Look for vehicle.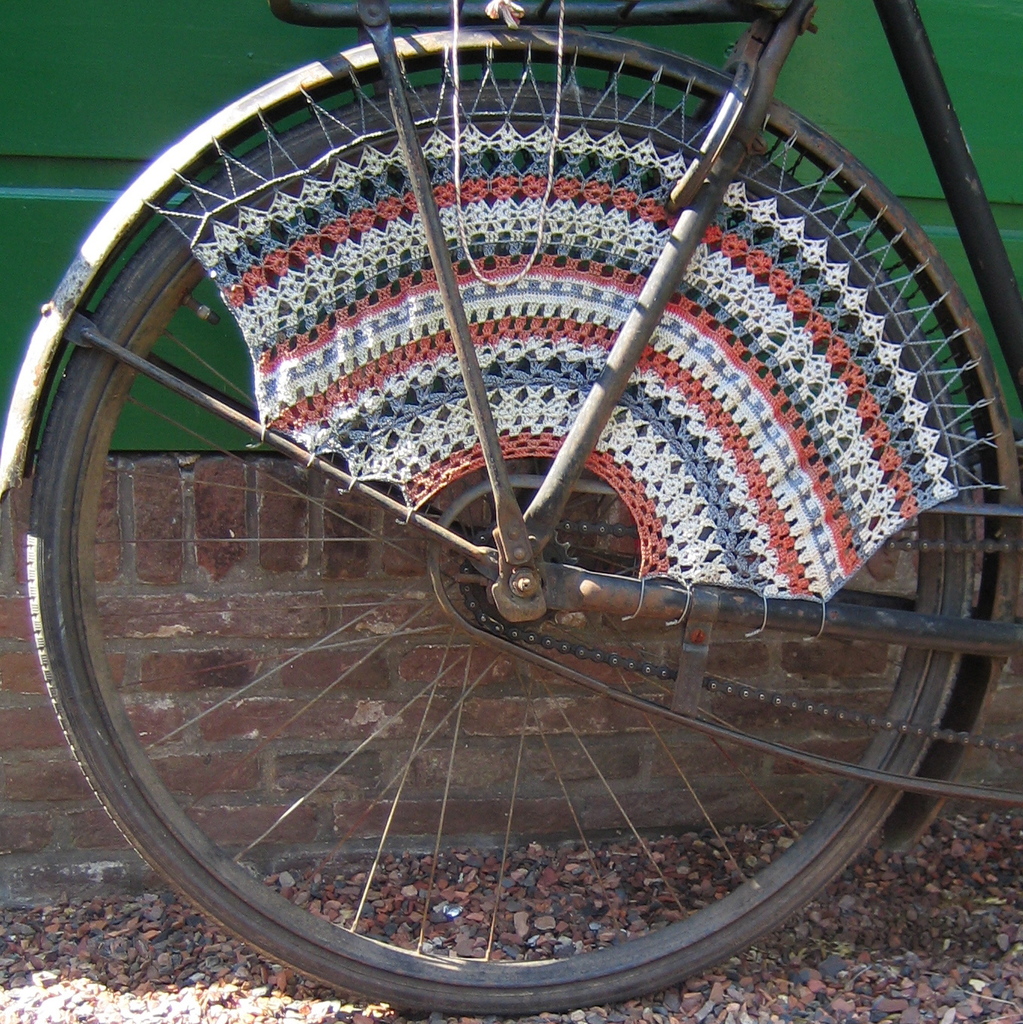
Found: detection(0, 0, 1022, 1023).
